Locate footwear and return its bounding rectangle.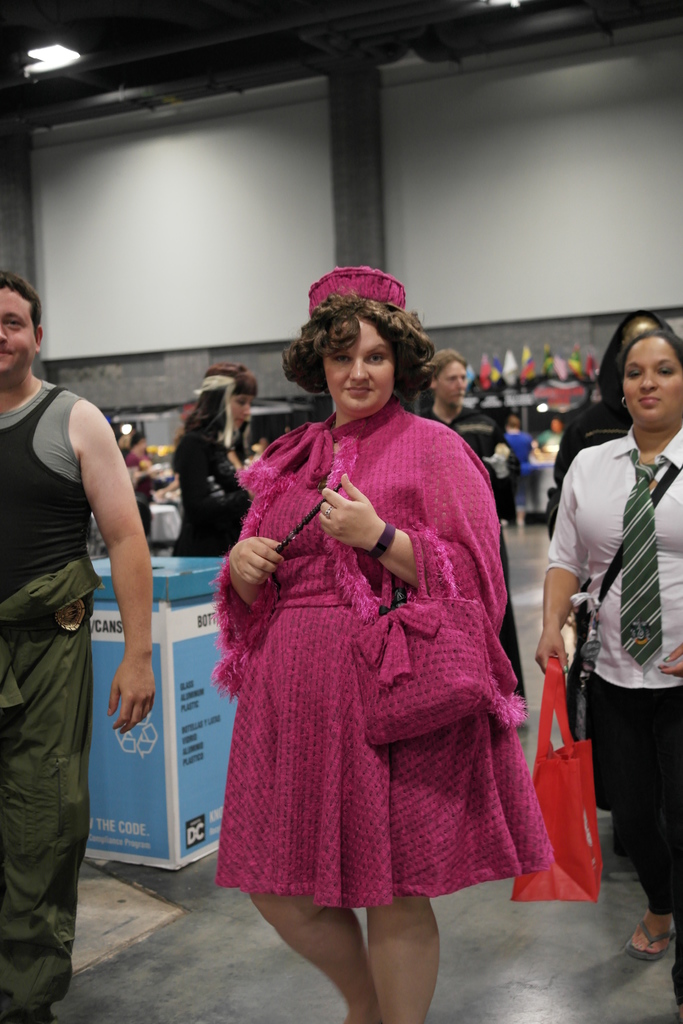
Rect(625, 923, 675, 964).
